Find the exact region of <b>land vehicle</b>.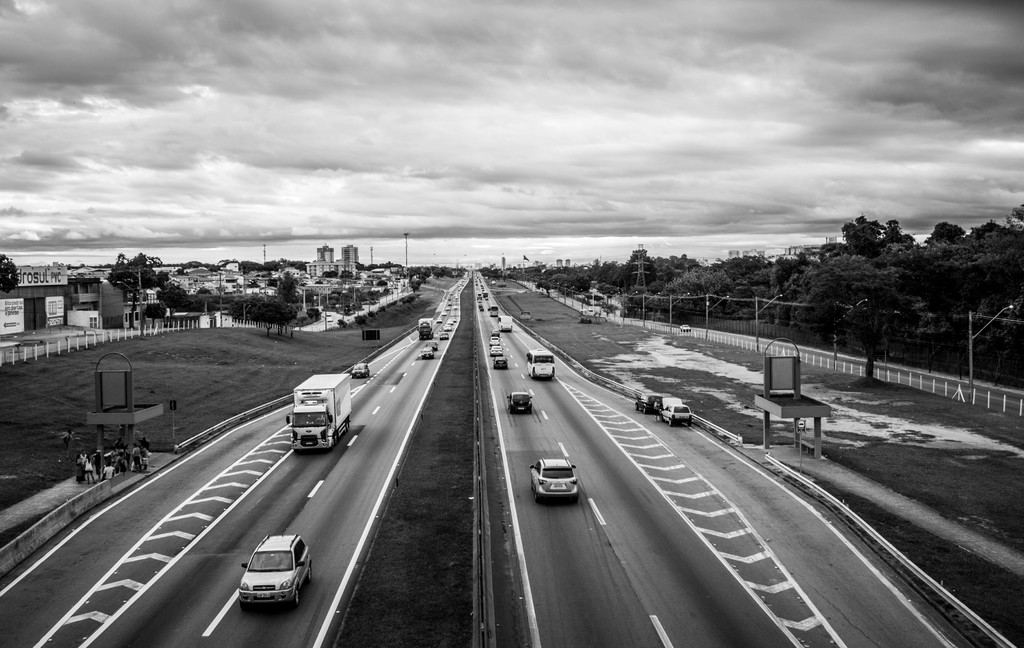
Exact region: x1=659, y1=398, x2=693, y2=424.
